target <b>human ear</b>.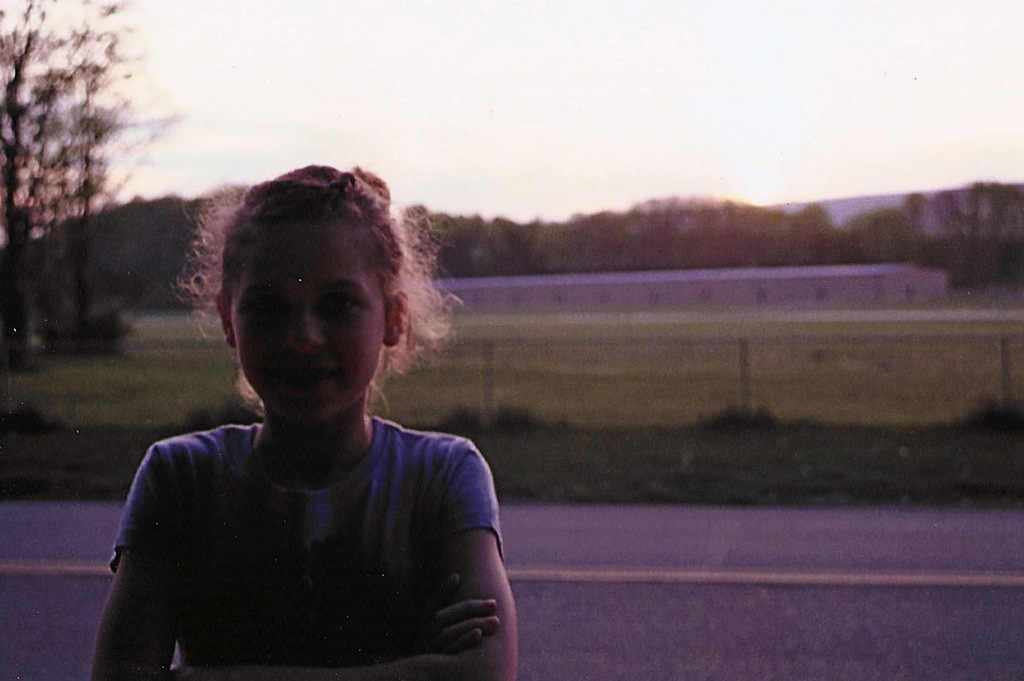
Target region: {"left": 215, "top": 289, "right": 233, "bottom": 344}.
